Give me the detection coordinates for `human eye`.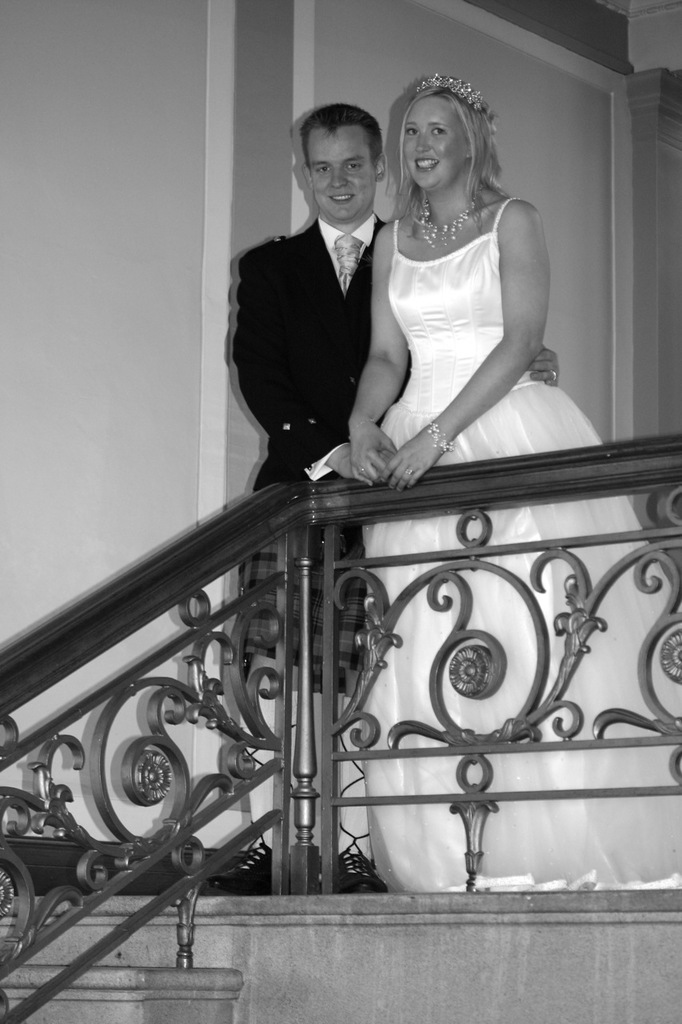
rect(314, 166, 330, 172).
